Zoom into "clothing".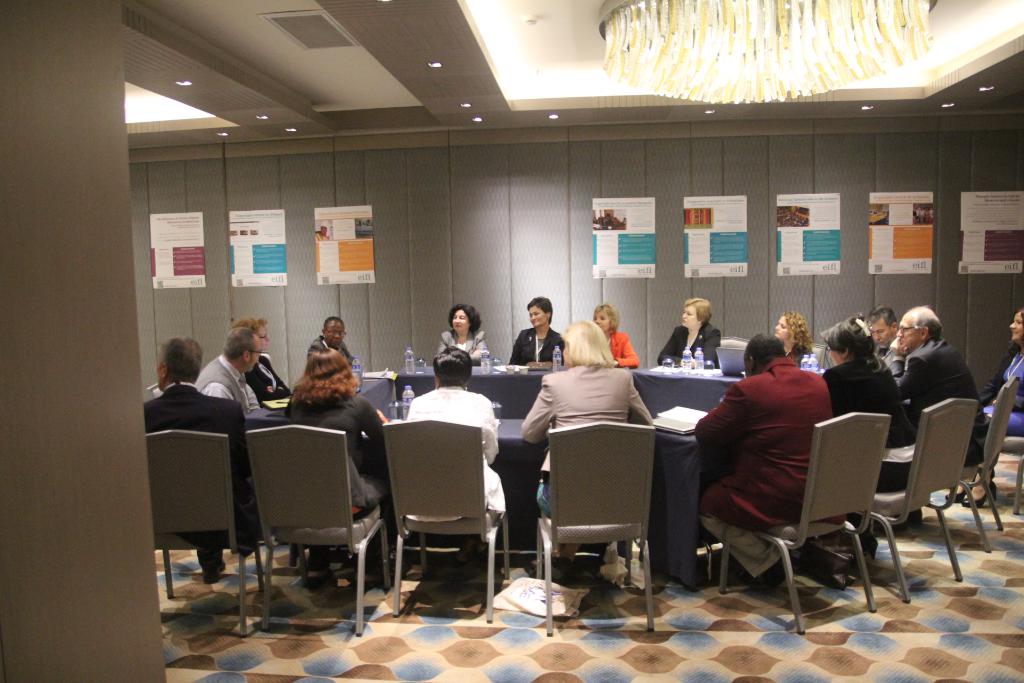
Zoom target: bbox=(824, 355, 909, 519).
